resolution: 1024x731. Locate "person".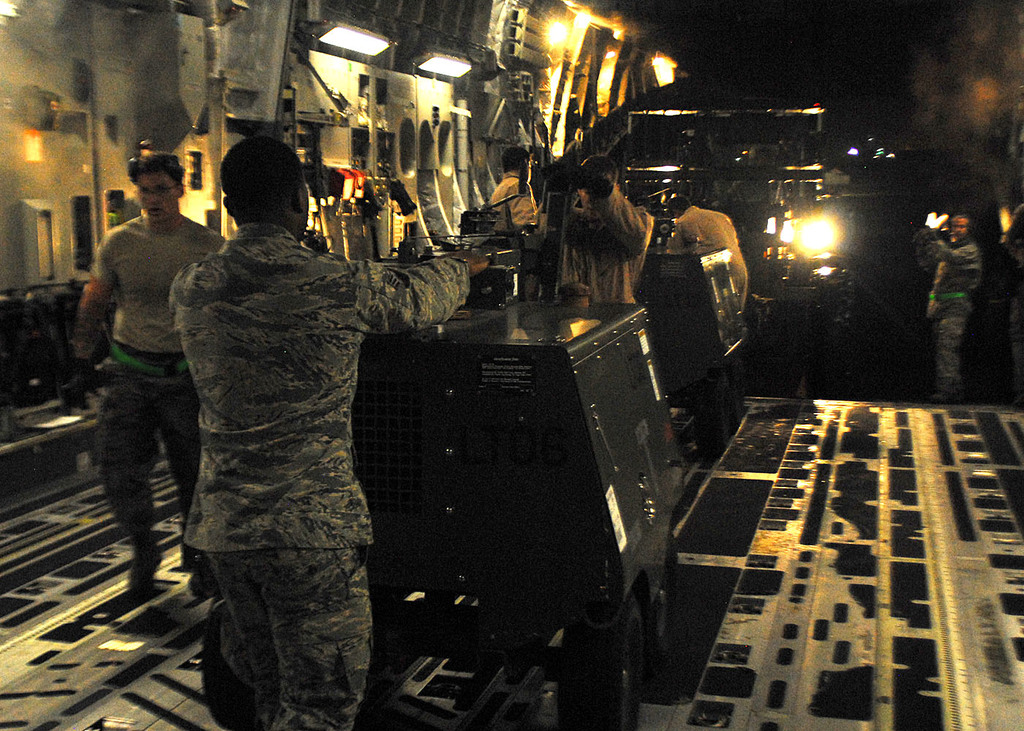
detection(916, 208, 980, 401).
